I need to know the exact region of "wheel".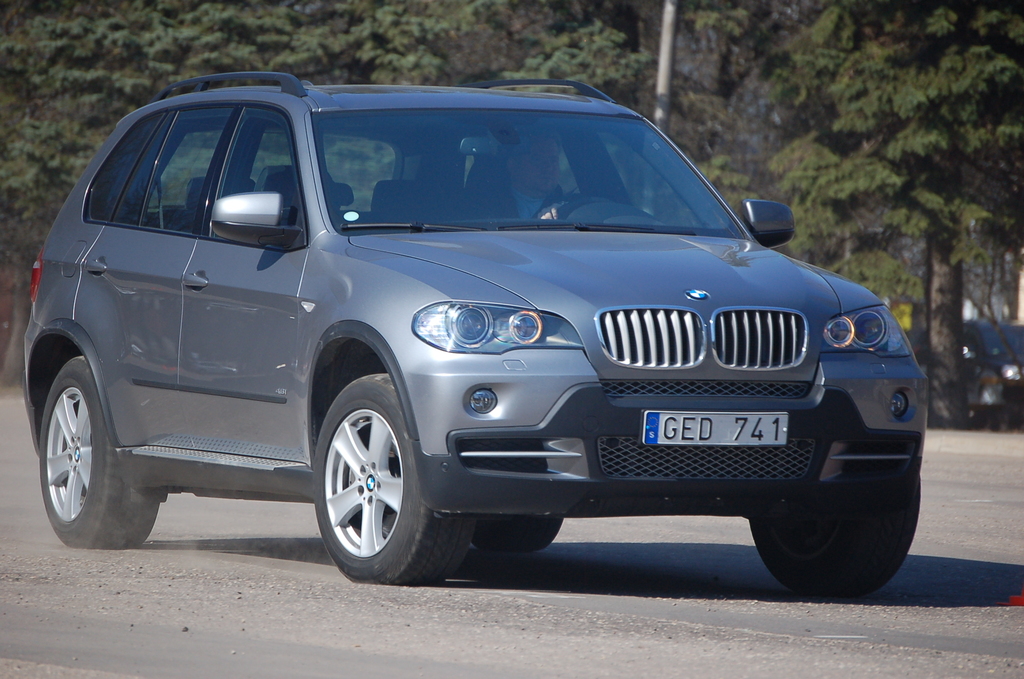
Region: <bbox>471, 518, 563, 549</bbox>.
